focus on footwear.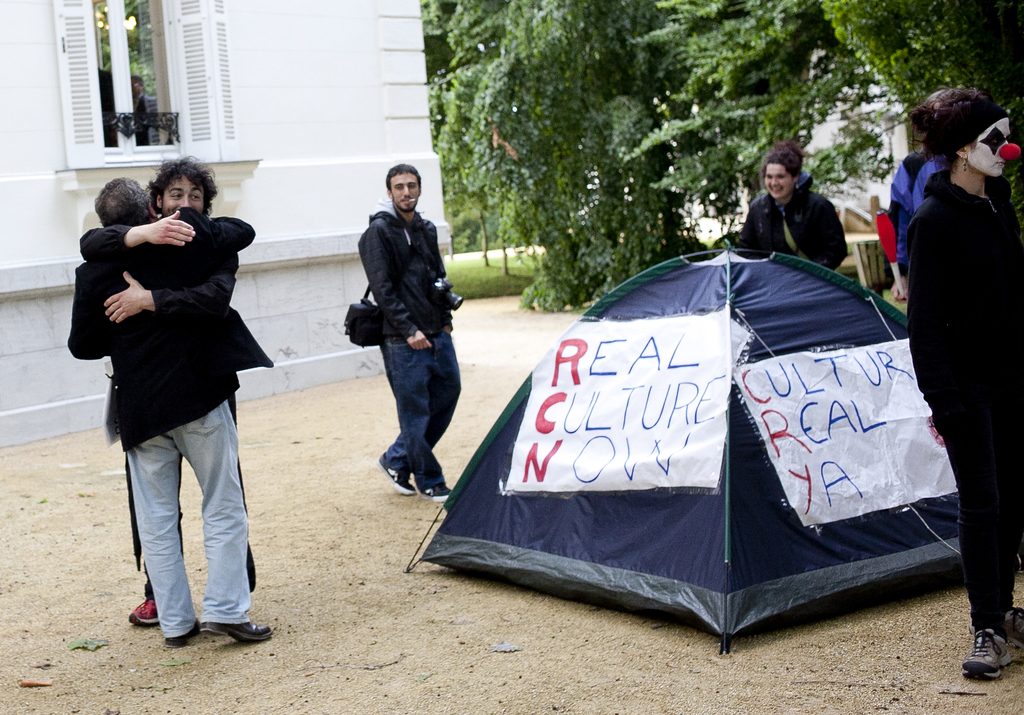
Focused at Rect(956, 618, 1017, 684).
